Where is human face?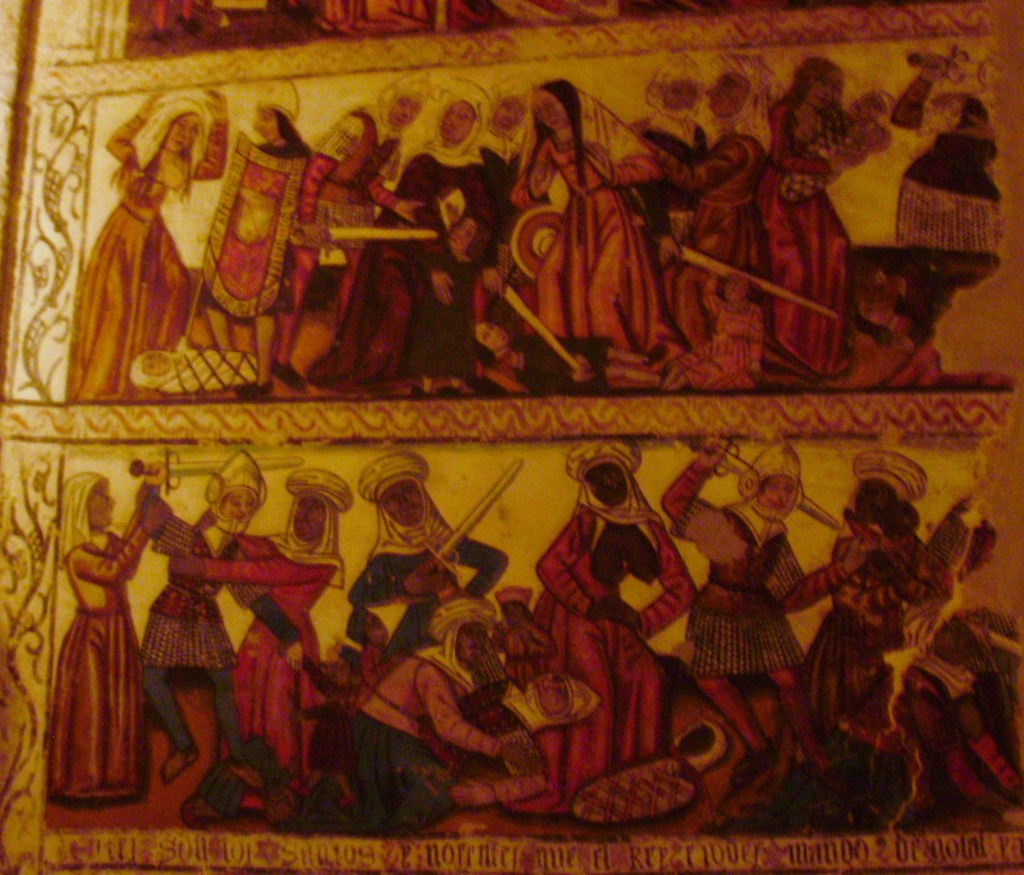
<bbox>293, 496, 326, 541</bbox>.
